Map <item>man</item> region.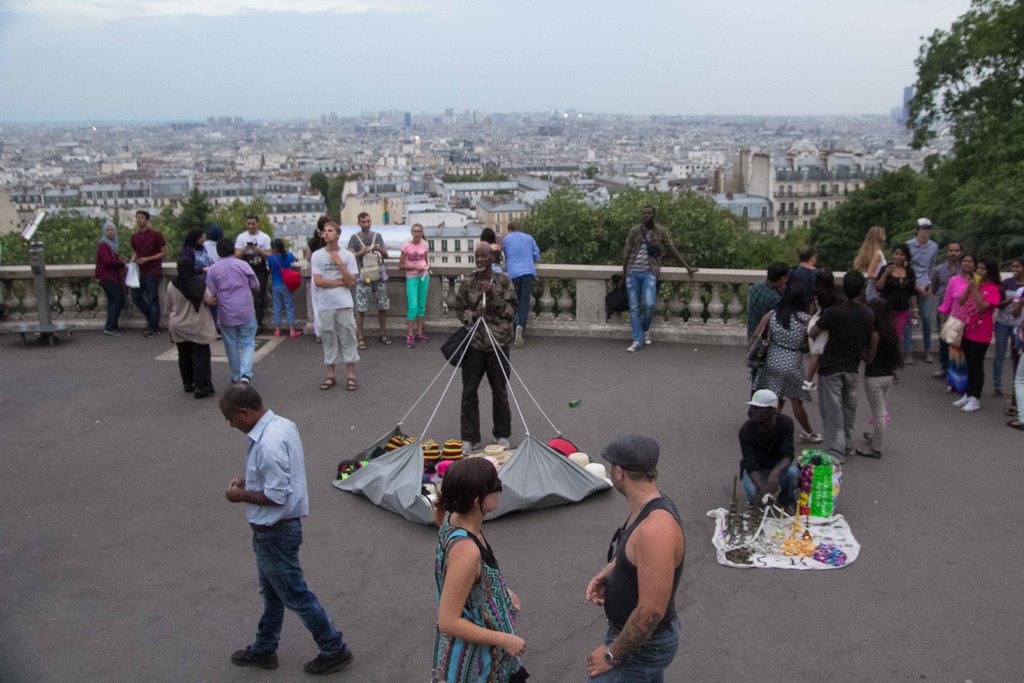
Mapped to x1=581 y1=432 x2=682 y2=682.
